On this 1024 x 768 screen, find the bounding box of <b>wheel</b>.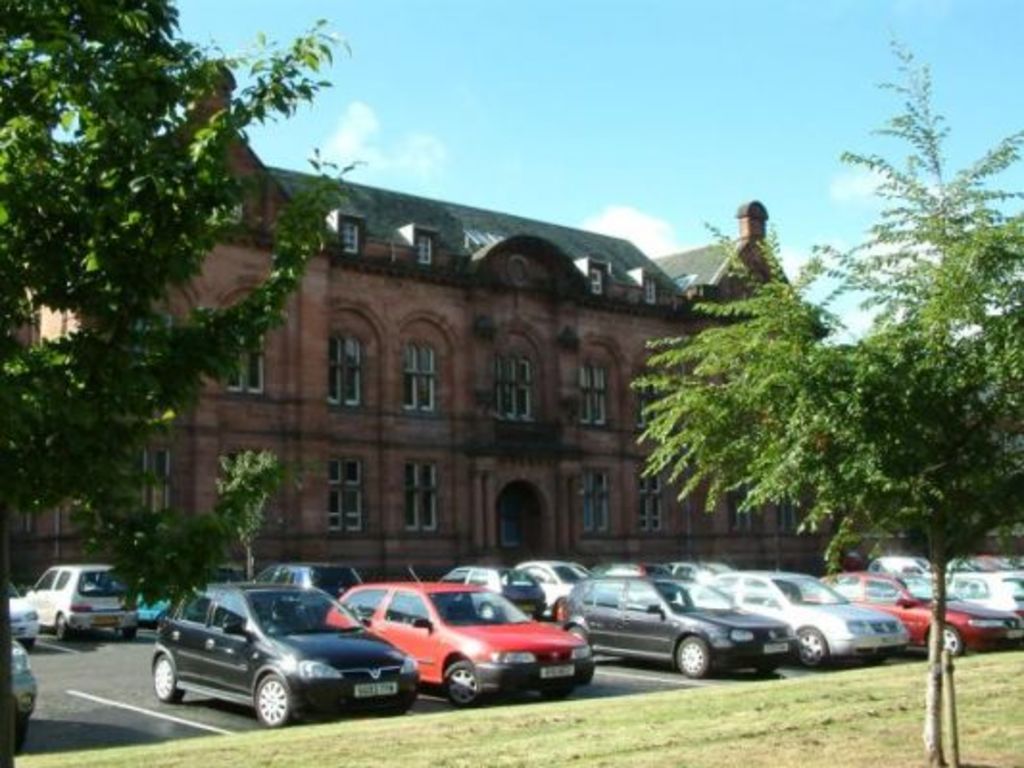
Bounding box: (x1=482, y1=603, x2=498, y2=624).
